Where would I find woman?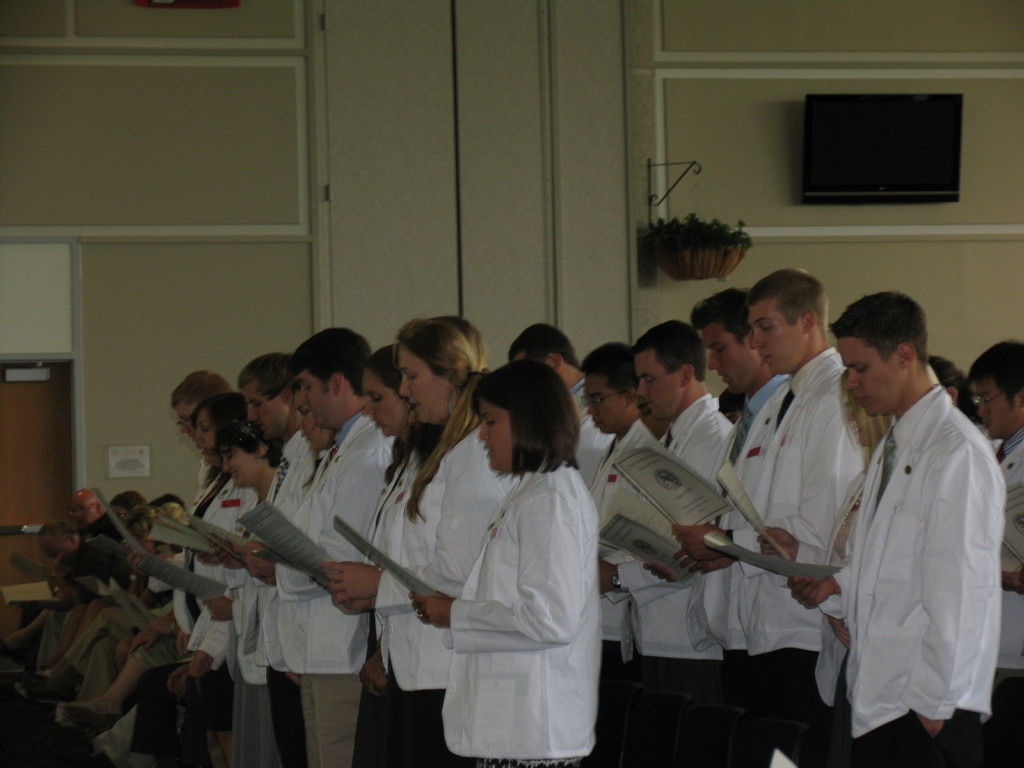
At 74 491 150 691.
